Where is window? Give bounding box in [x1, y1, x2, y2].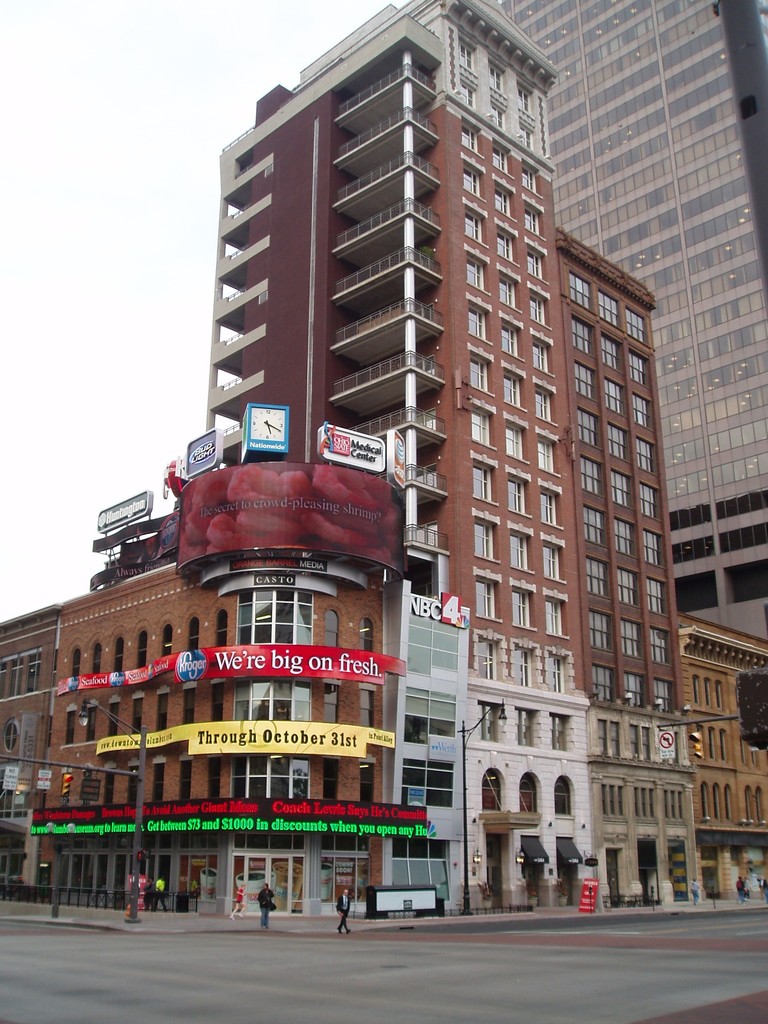
[128, 764, 141, 802].
